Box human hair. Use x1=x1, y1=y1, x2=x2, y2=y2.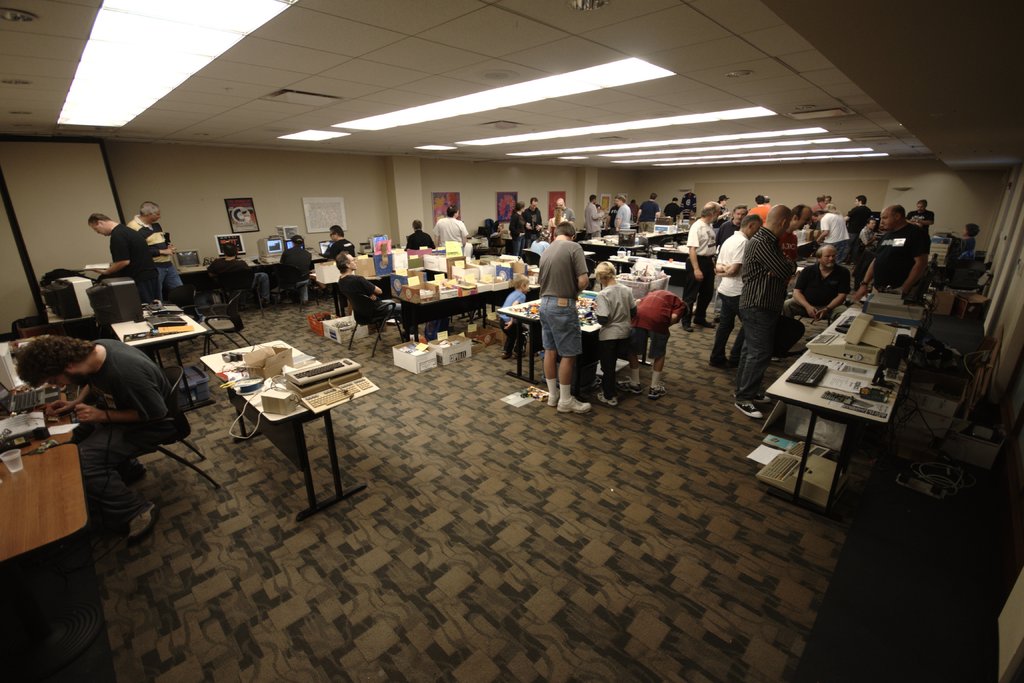
x1=291, y1=233, x2=303, y2=249.
